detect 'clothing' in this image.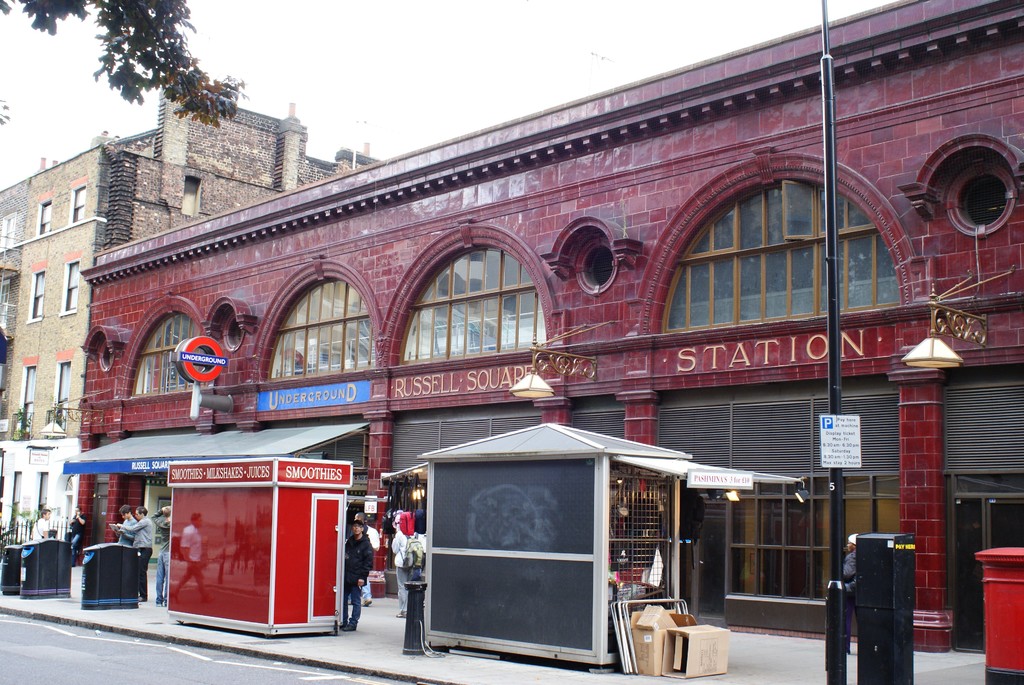
Detection: pyautogui.locateOnScreen(346, 539, 383, 628).
